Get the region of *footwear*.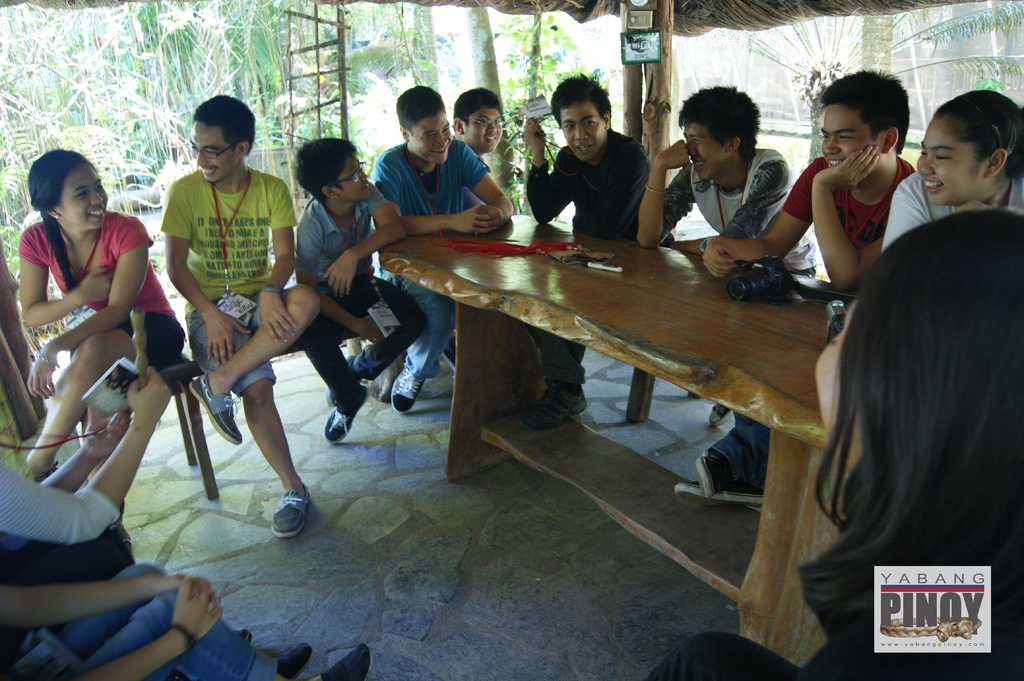
236/629/252/644.
